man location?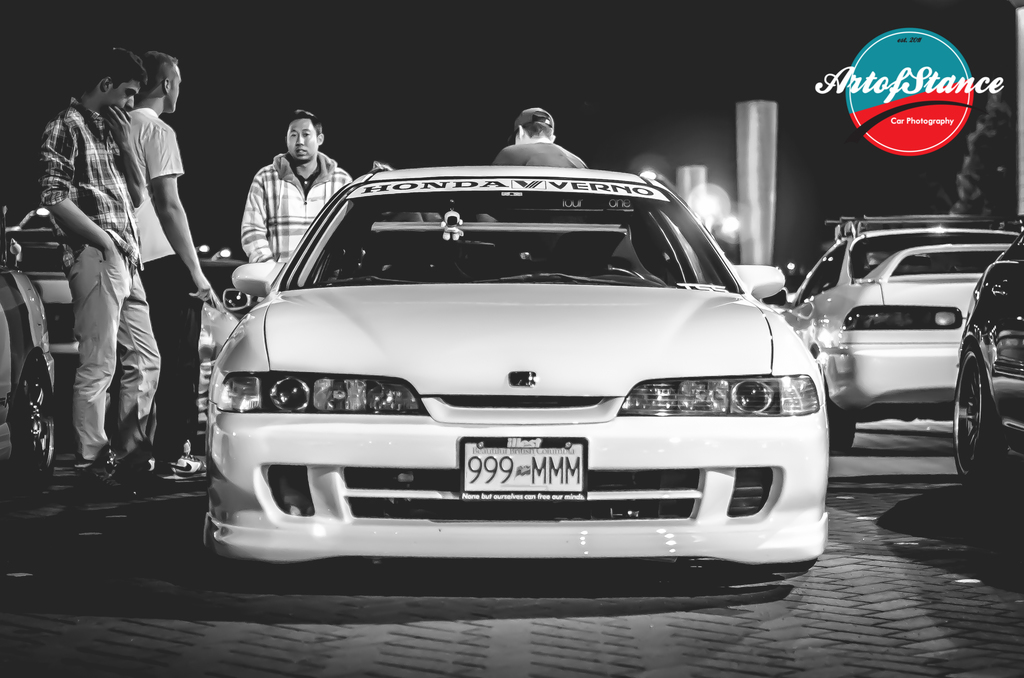
x1=231, y1=108, x2=355, y2=307
